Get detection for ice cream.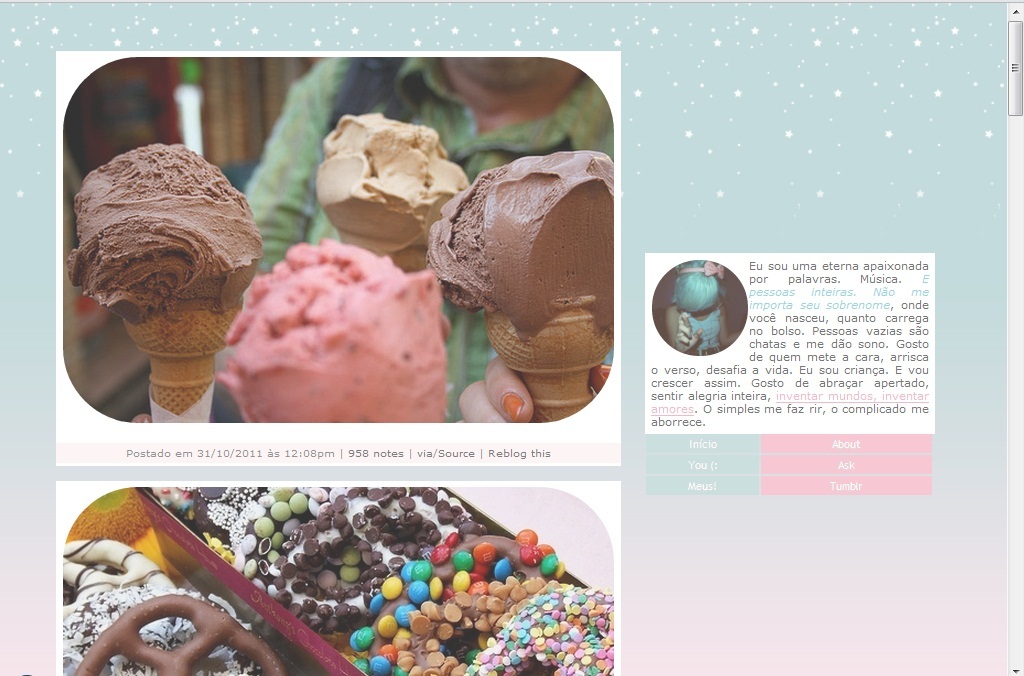
Detection: 421 146 615 419.
